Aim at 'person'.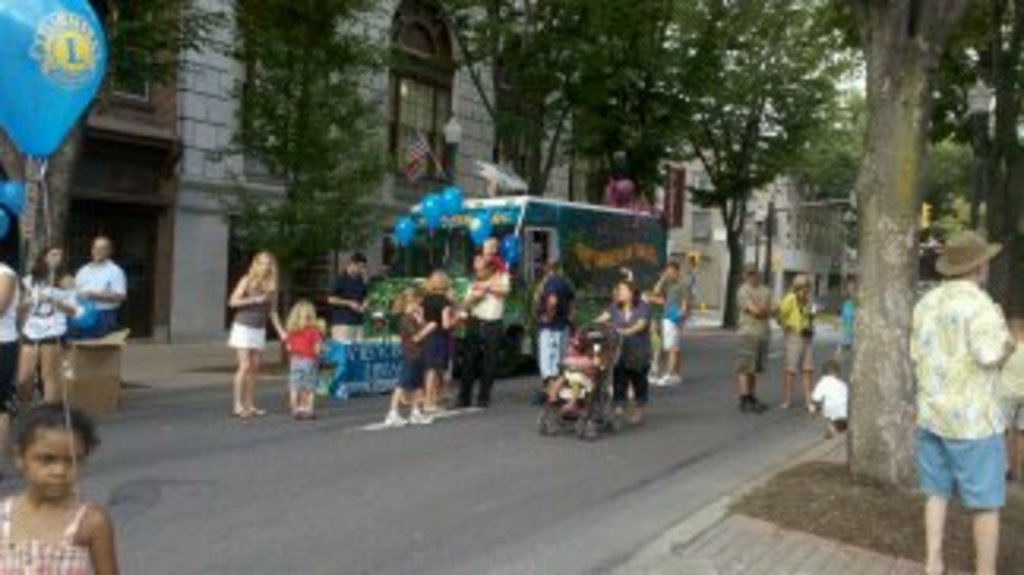
Aimed at [x1=420, y1=265, x2=461, y2=408].
